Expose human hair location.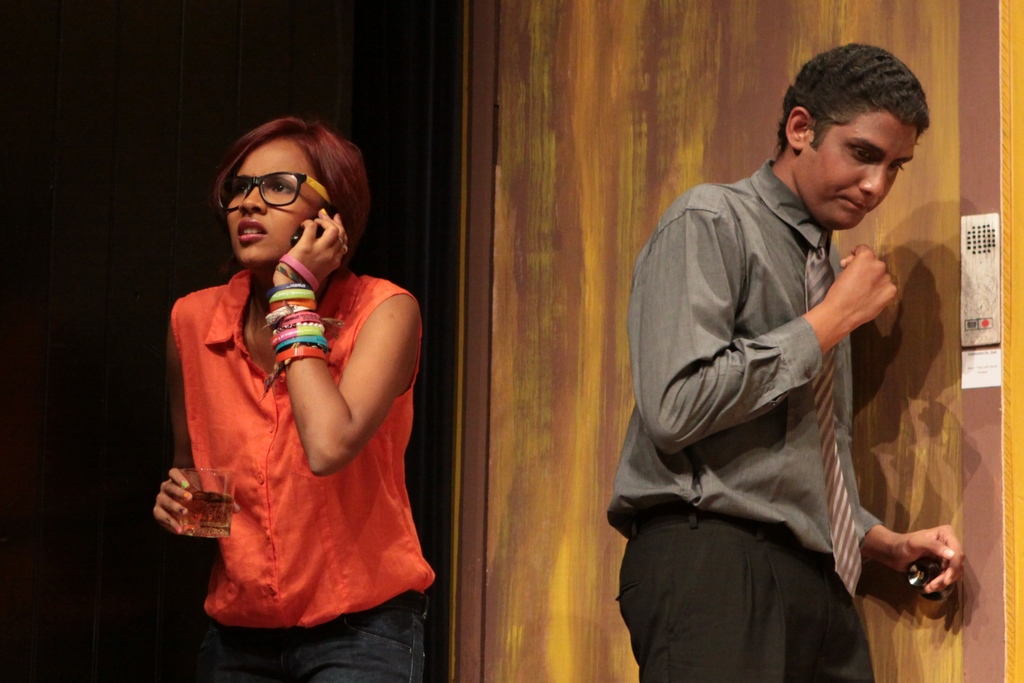
Exposed at (200,115,347,276).
